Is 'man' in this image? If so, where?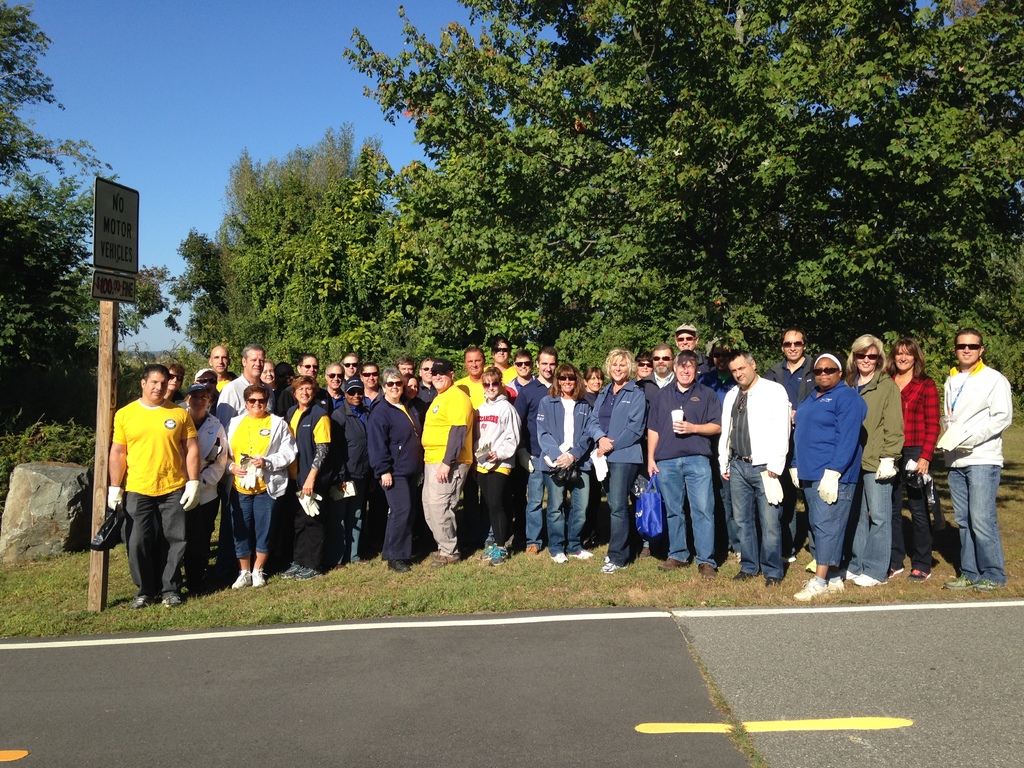
Yes, at locate(95, 354, 198, 614).
